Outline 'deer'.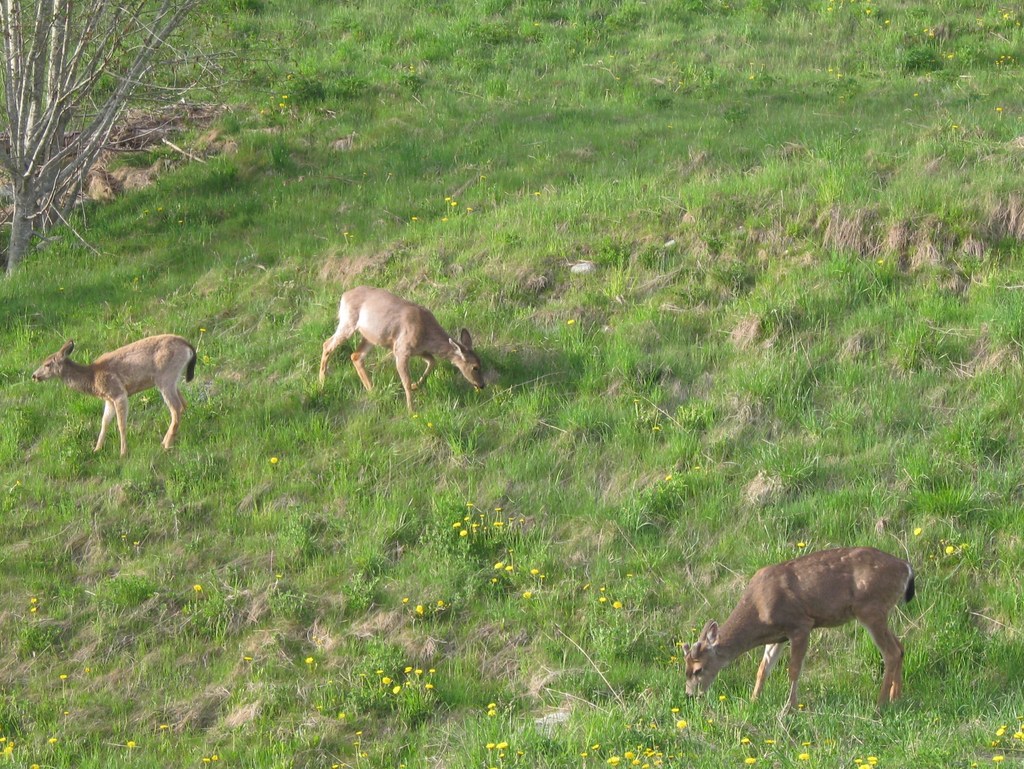
Outline: Rect(320, 284, 484, 412).
